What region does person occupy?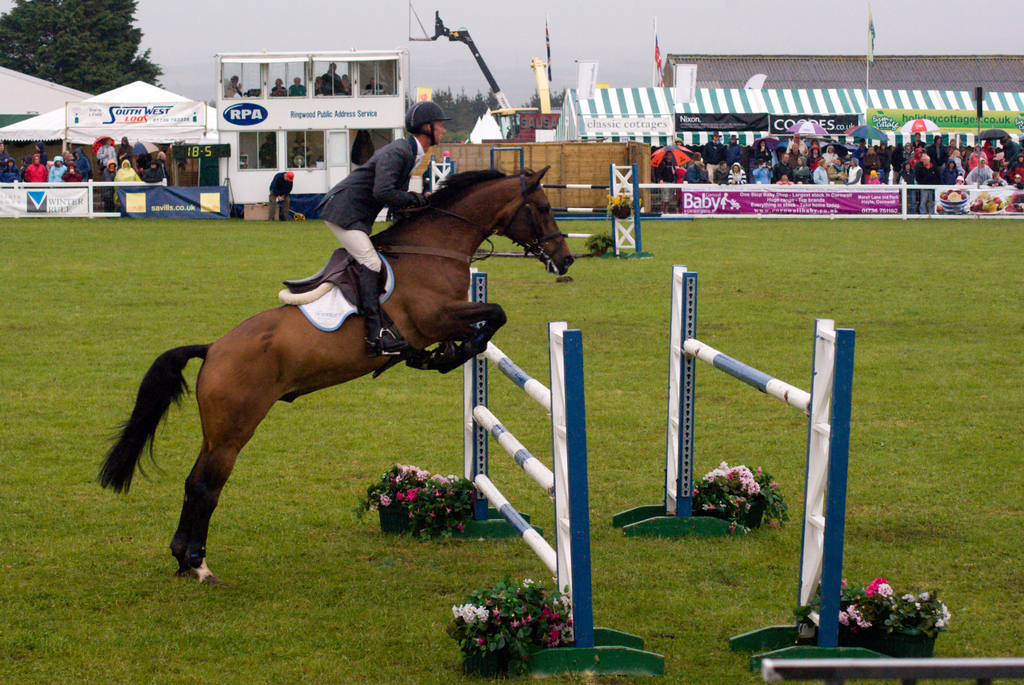
[310, 102, 449, 350].
